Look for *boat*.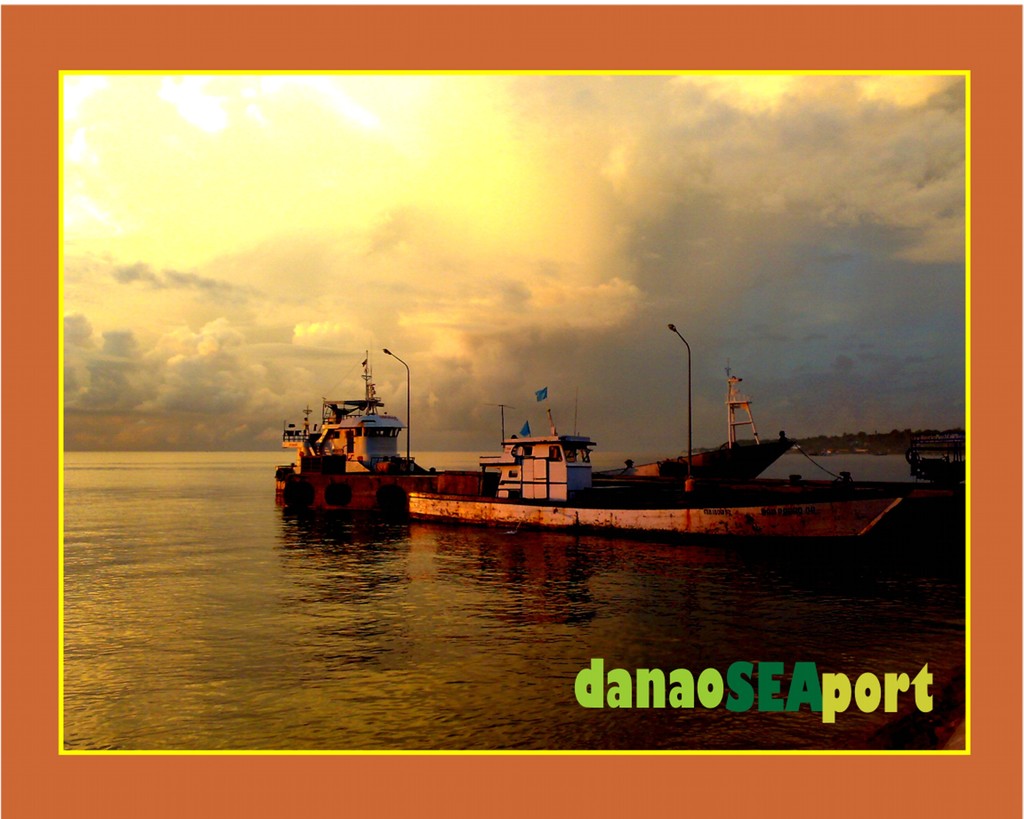
Found: 273:342:447:516.
